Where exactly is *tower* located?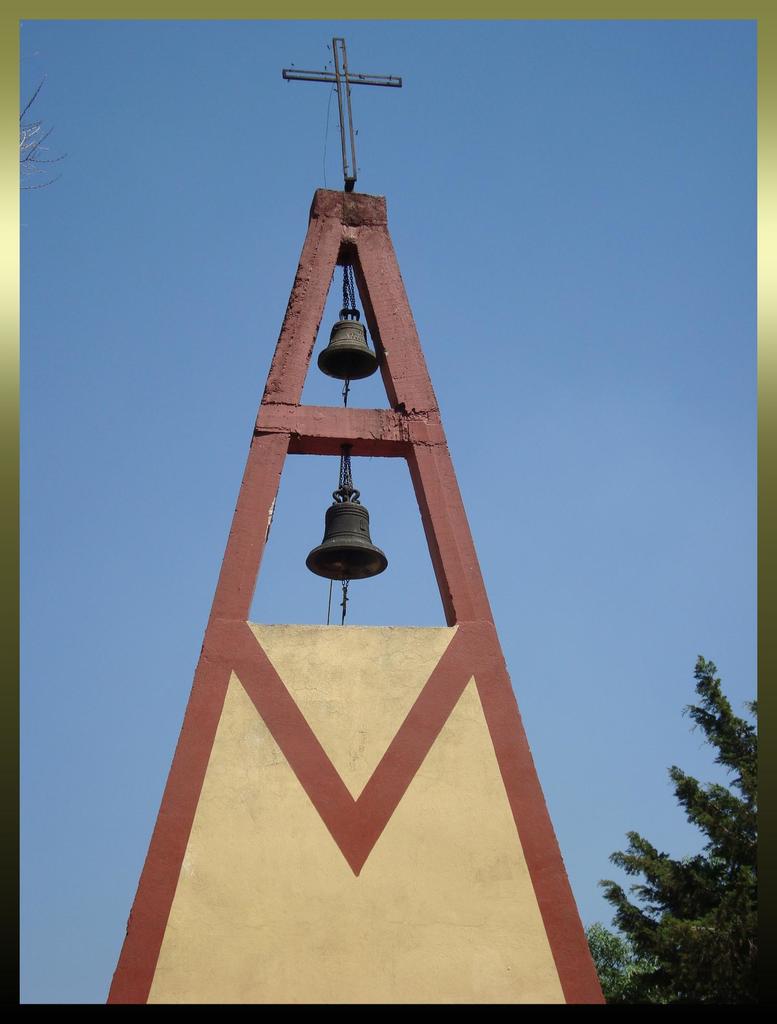
Its bounding box is region(102, 4, 590, 1023).
